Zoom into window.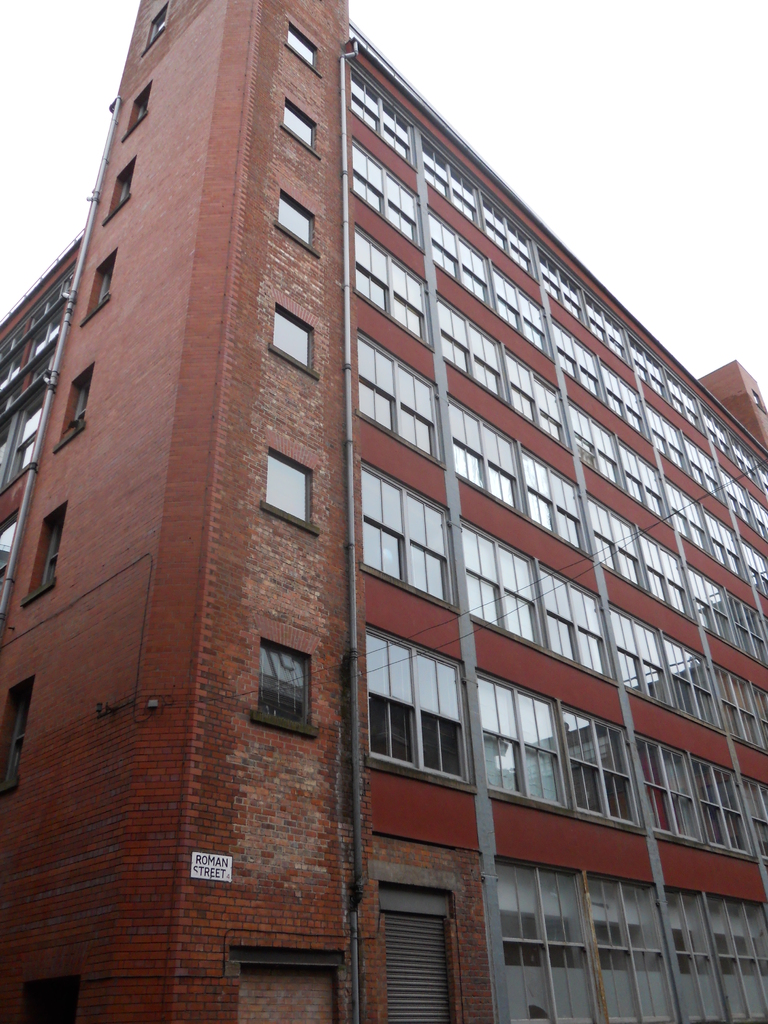
Zoom target: l=358, t=642, r=480, b=788.
